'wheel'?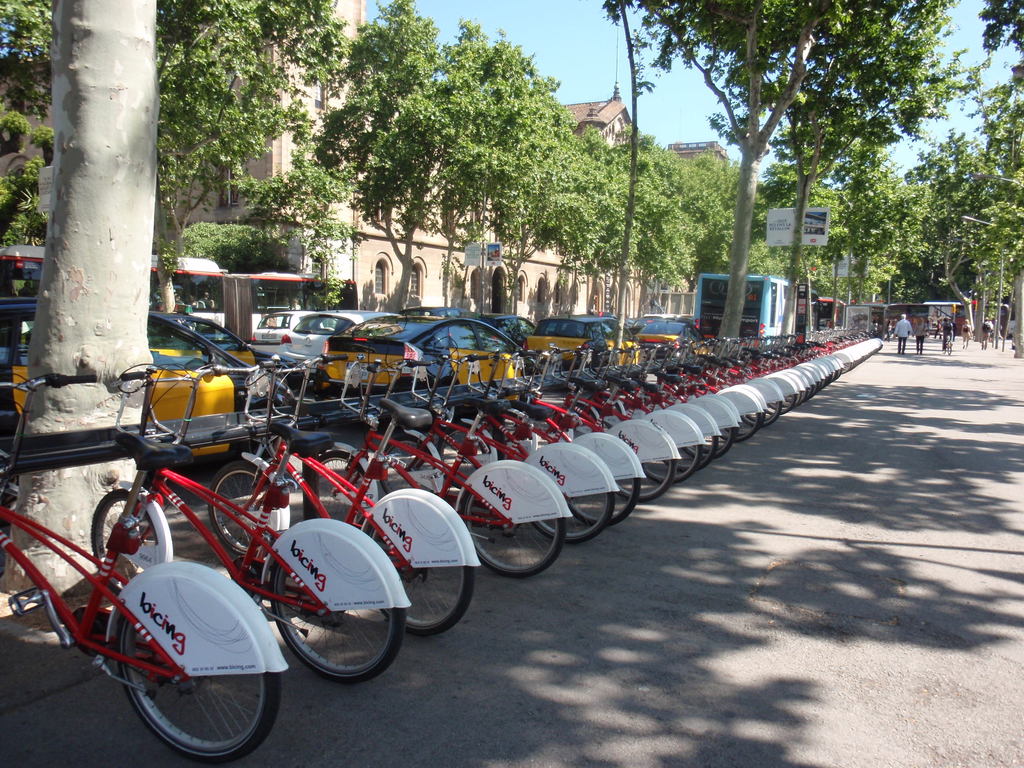
locate(721, 412, 762, 445)
